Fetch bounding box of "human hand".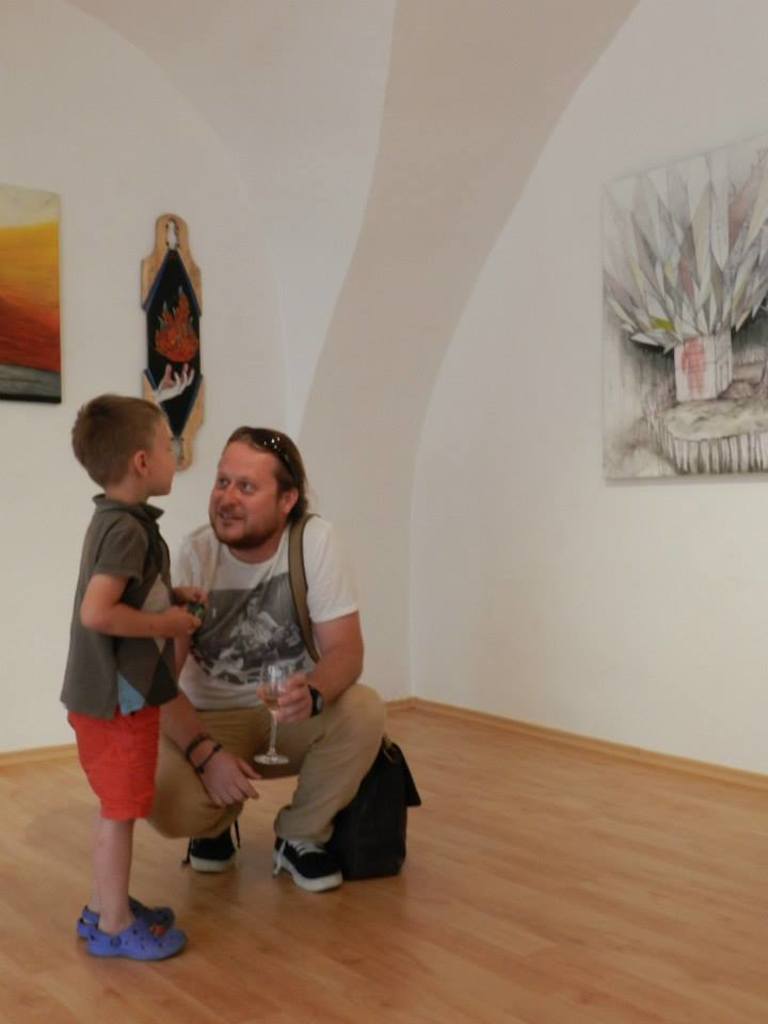
Bbox: [174, 585, 208, 615].
